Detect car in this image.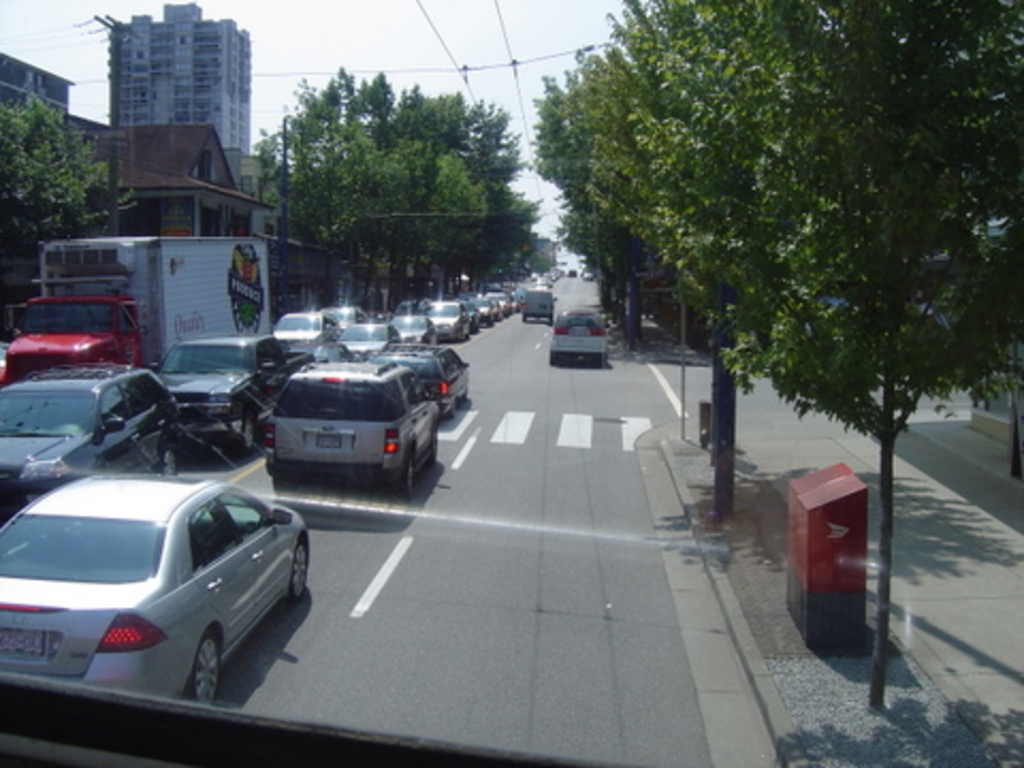
Detection: bbox(422, 299, 474, 341).
